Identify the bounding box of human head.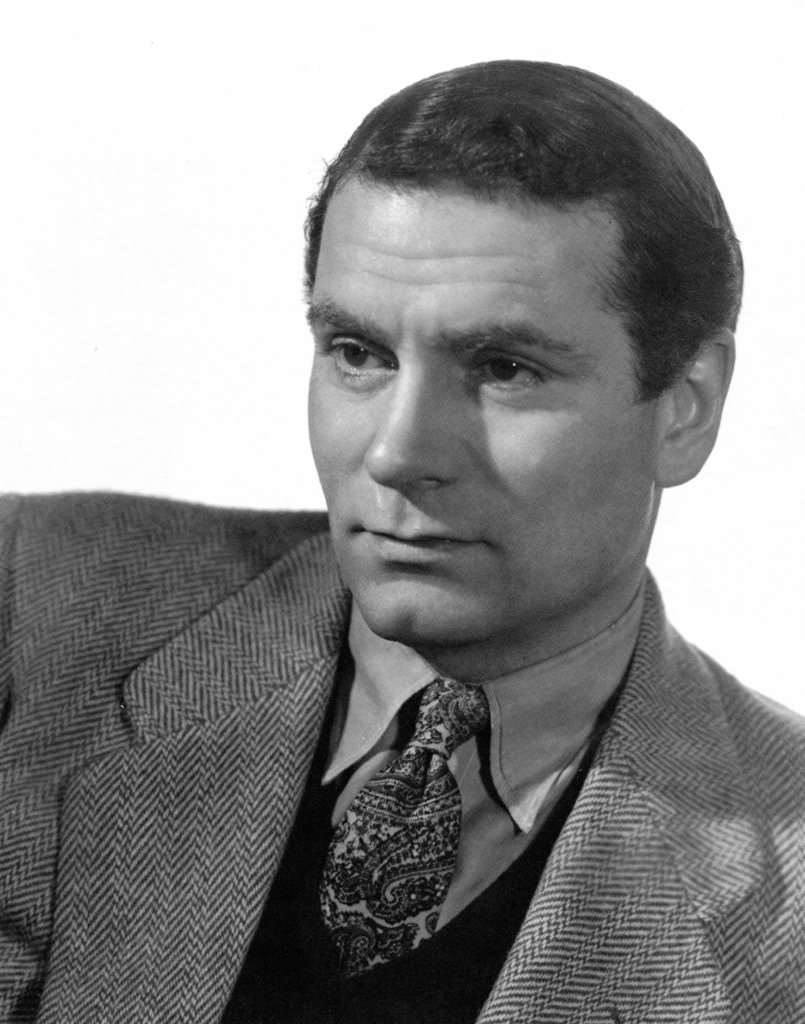
pyautogui.locateOnScreen(364, 88, 745, 561).
